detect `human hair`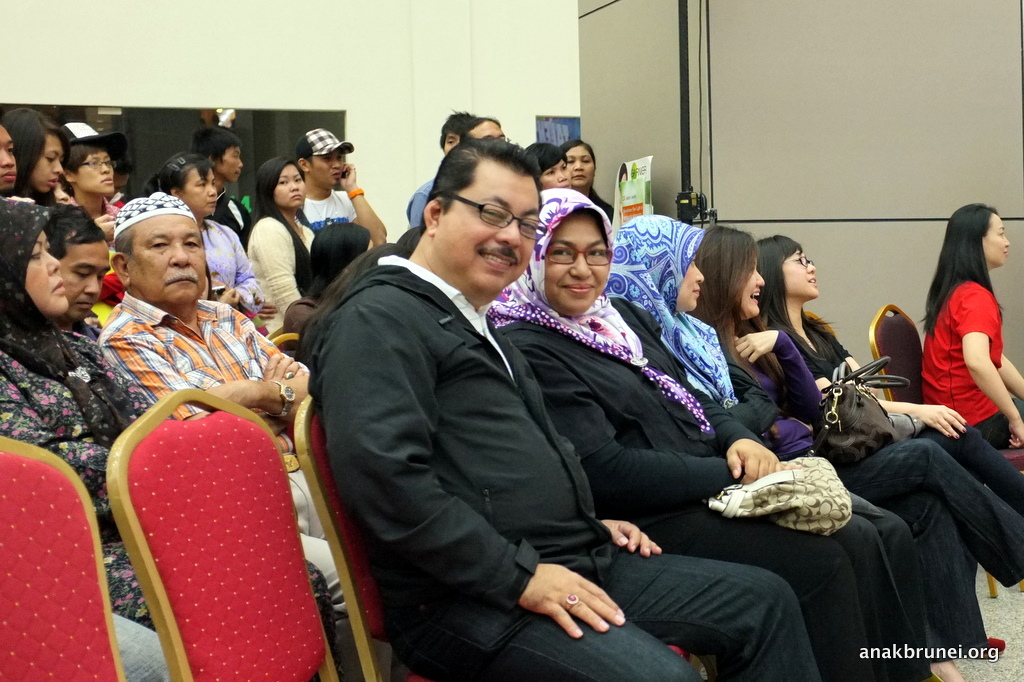
{"x1": 618, "y1": 161, "x2": 629, "y2": 184}
